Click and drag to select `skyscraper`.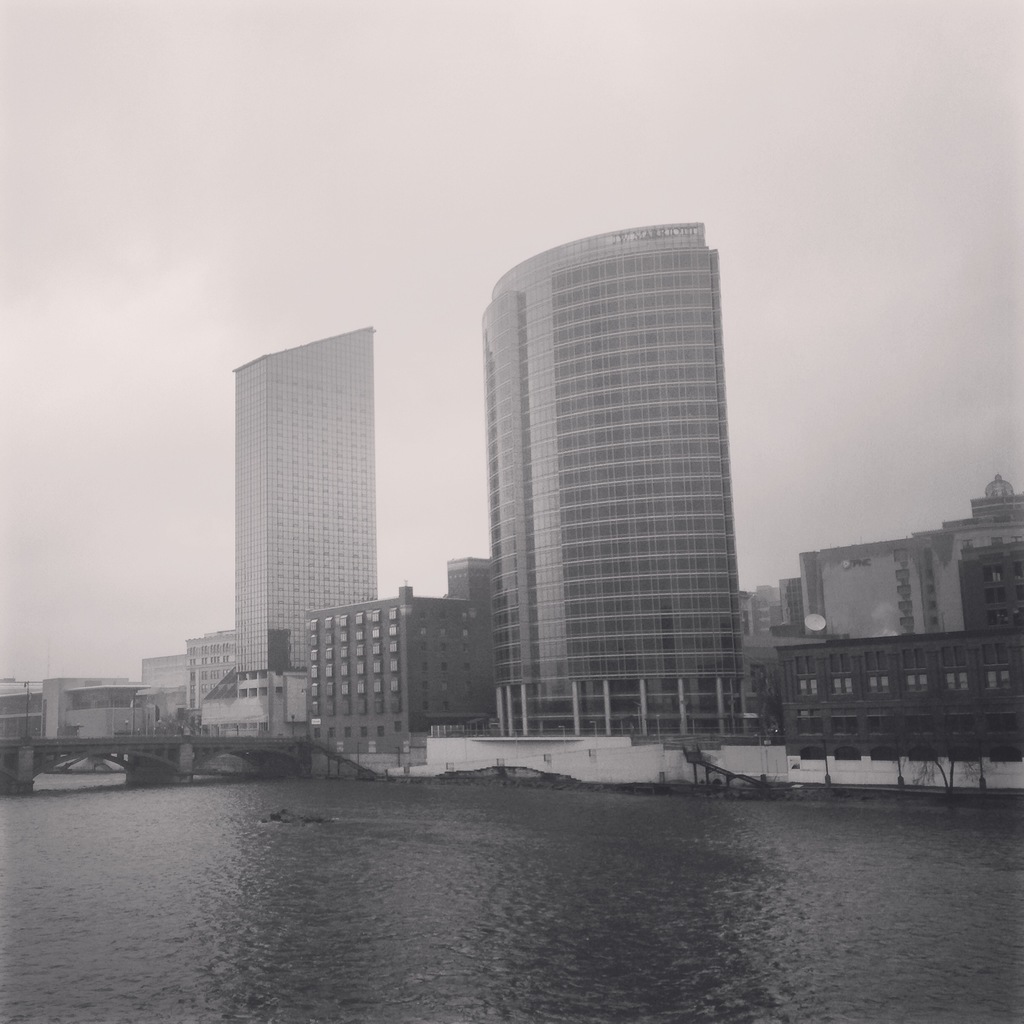
Selection: (488, 206, 749, 729).
